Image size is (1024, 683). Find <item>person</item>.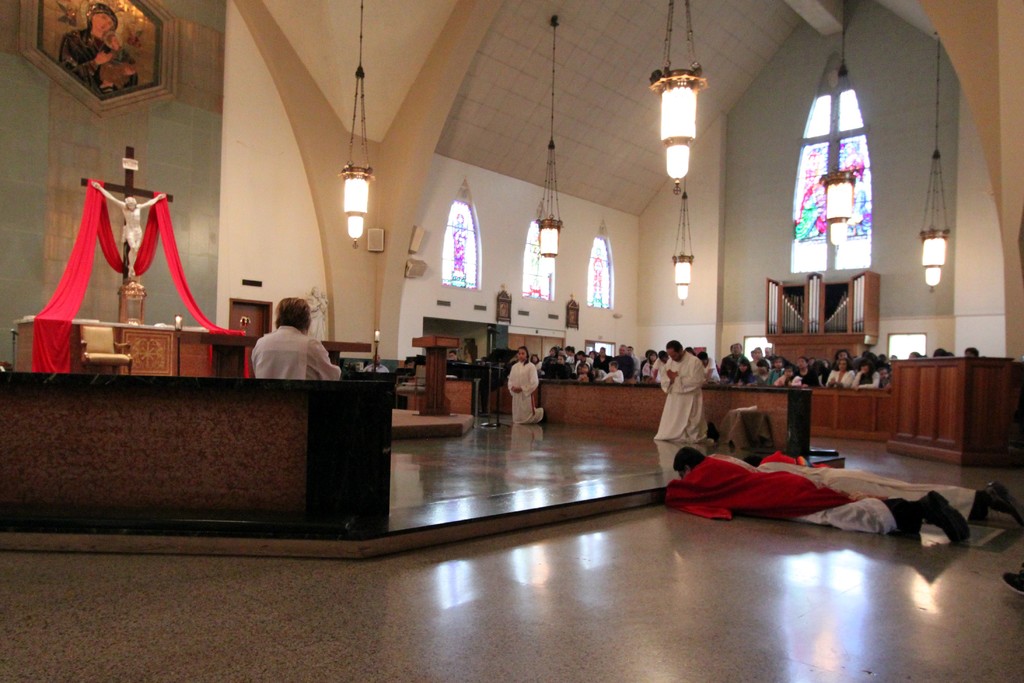
left=592, top=345, right=614, bottom=365.
